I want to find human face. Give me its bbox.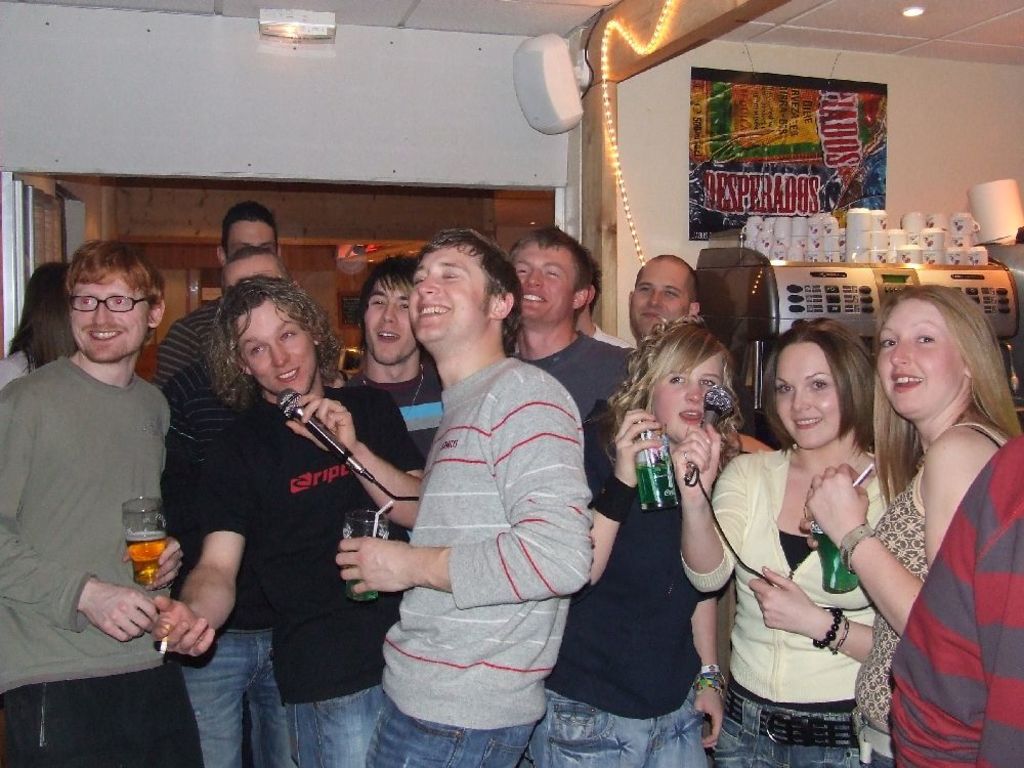
<box>362,272,417,364</box>.
